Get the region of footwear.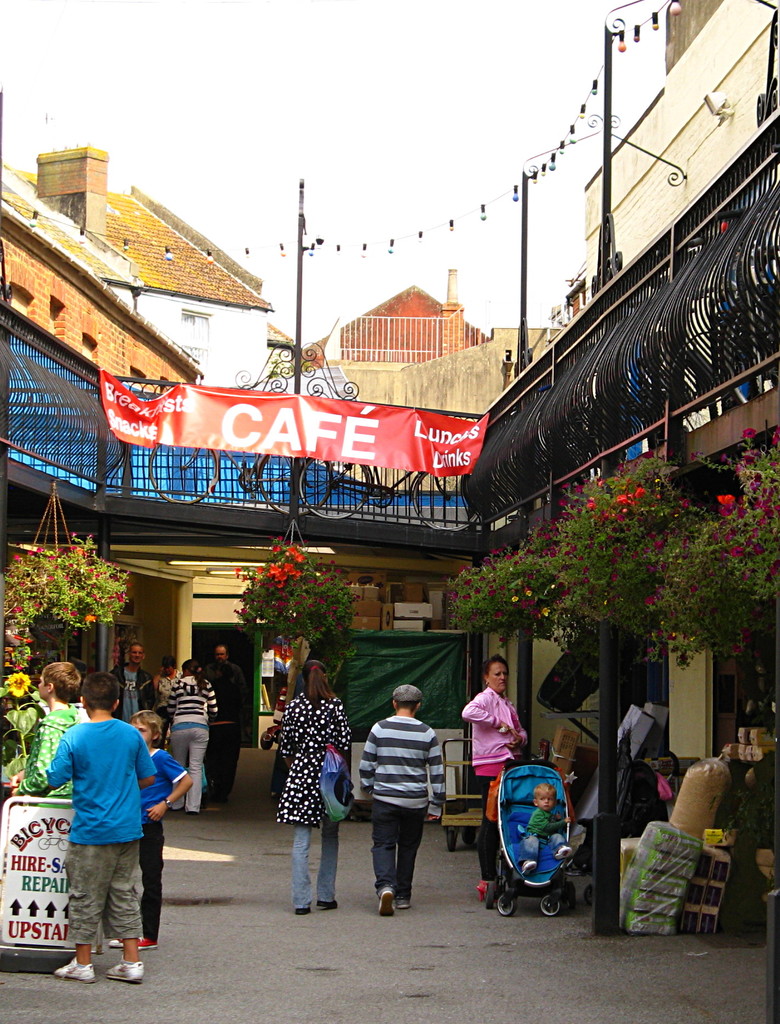
bbox(395, 893, 410, 911).
